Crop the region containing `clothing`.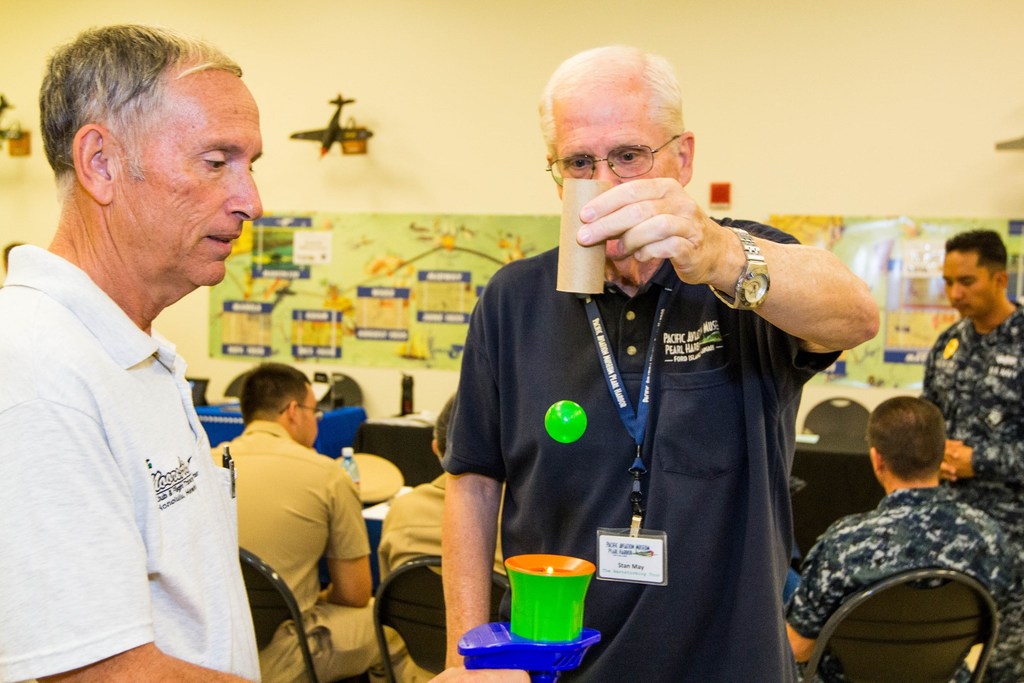
Crop region: (x1=378, y1=470, x2=507, y2=682).
